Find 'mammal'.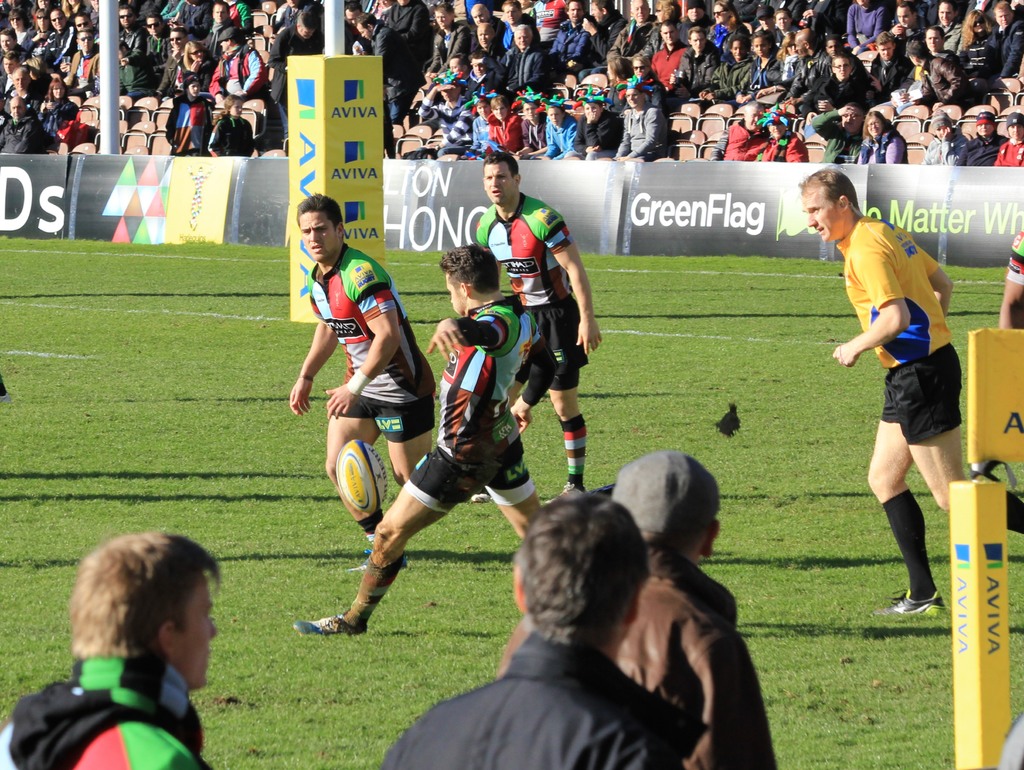
[left=931, top=0, right=963, bottom=50].
